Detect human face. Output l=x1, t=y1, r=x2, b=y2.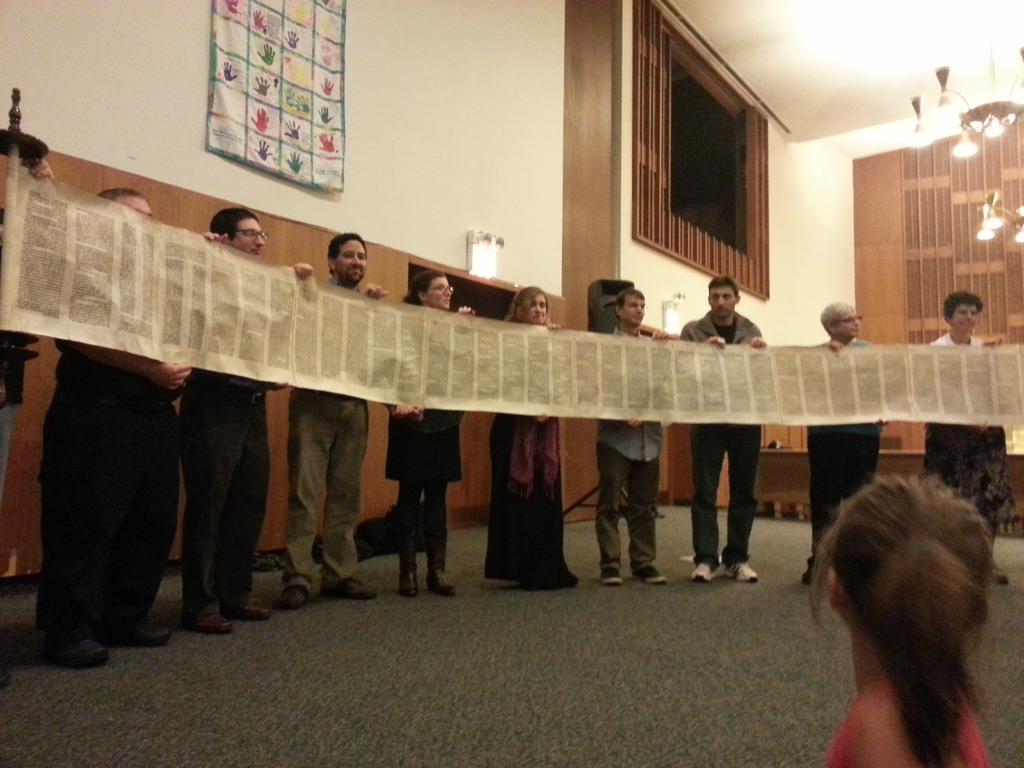
l=951, t=300, r=981, b=331.
